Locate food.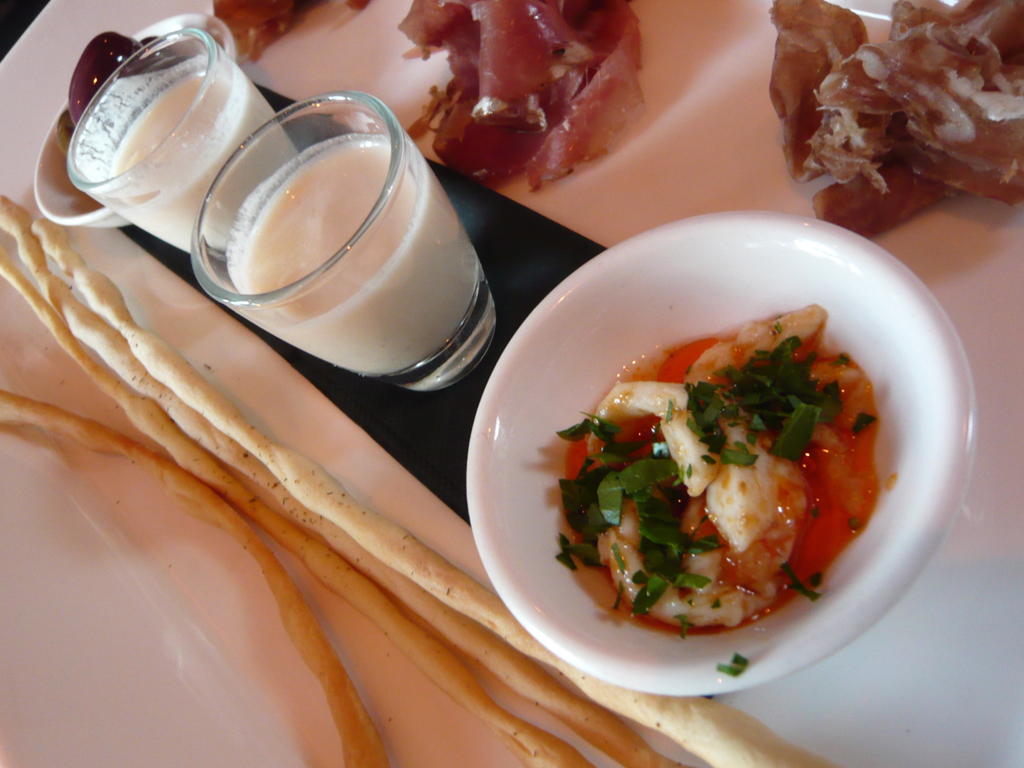
Bounding box: 539 301 885 639.
